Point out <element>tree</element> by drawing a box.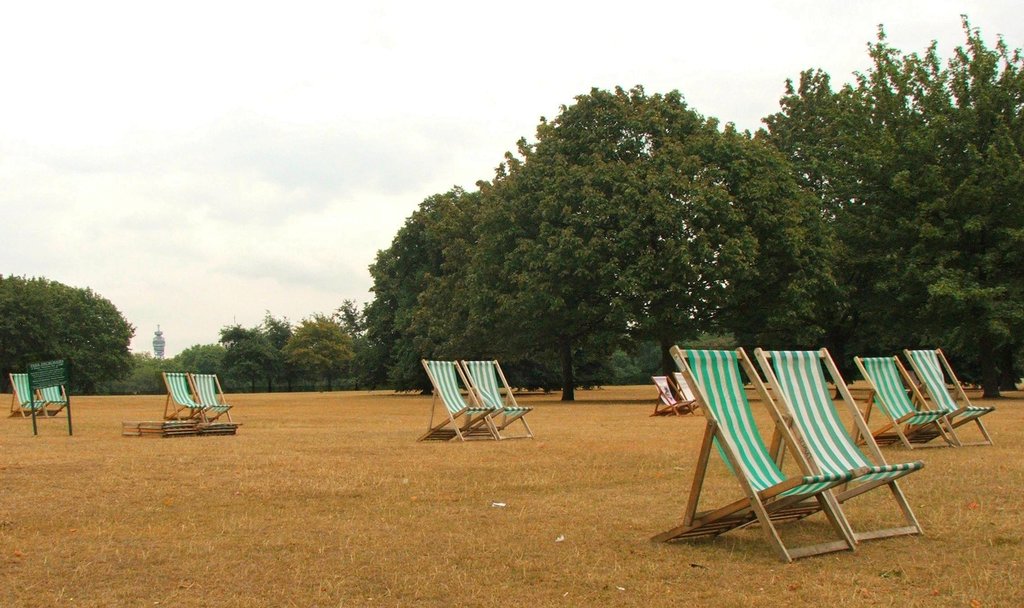
<region>370, 185, 543, 412</region>.
